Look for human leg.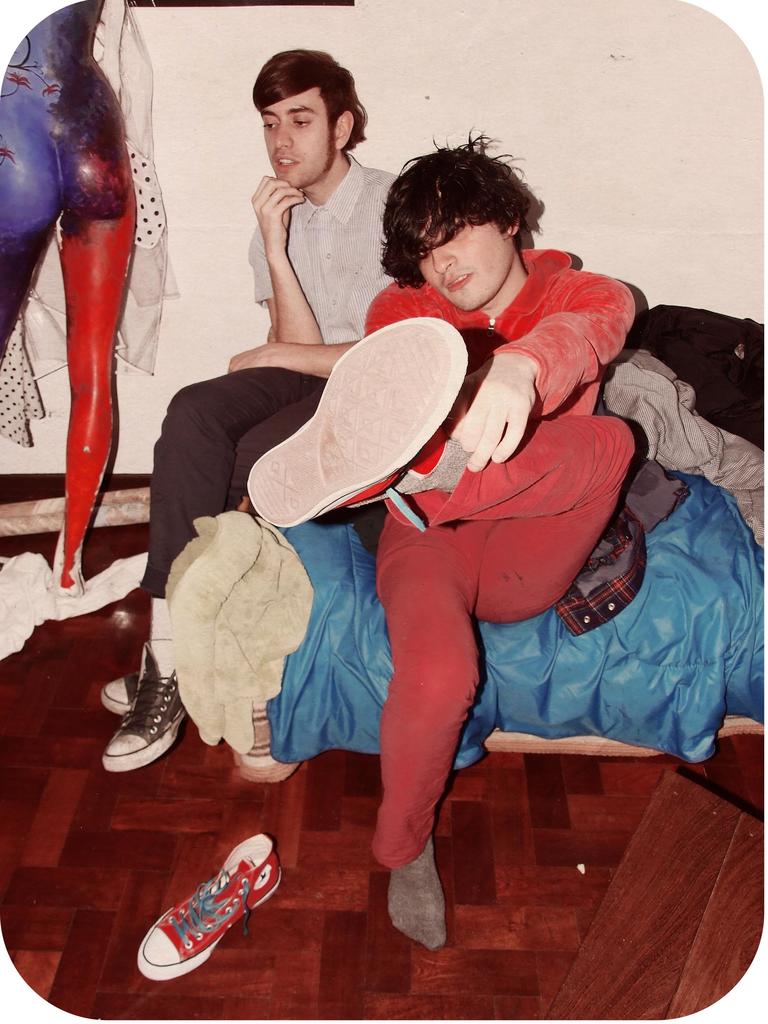
Found: detection(96, 384, 325, 720).
